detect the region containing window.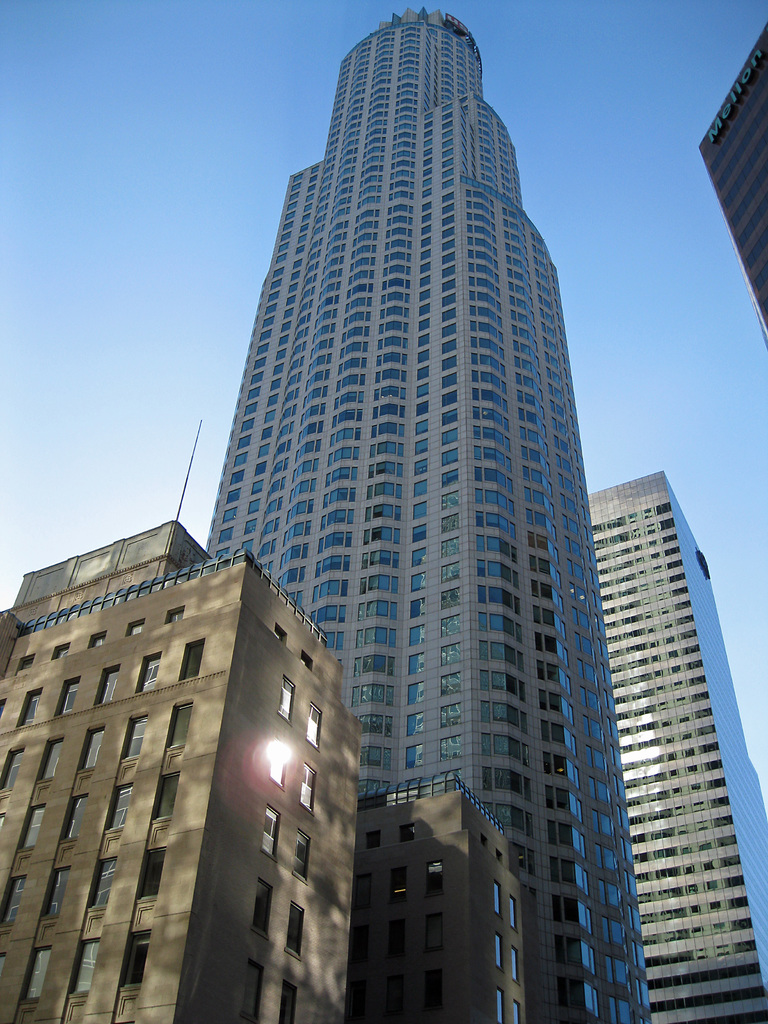
bbox=[118, 930, 155, 989].
